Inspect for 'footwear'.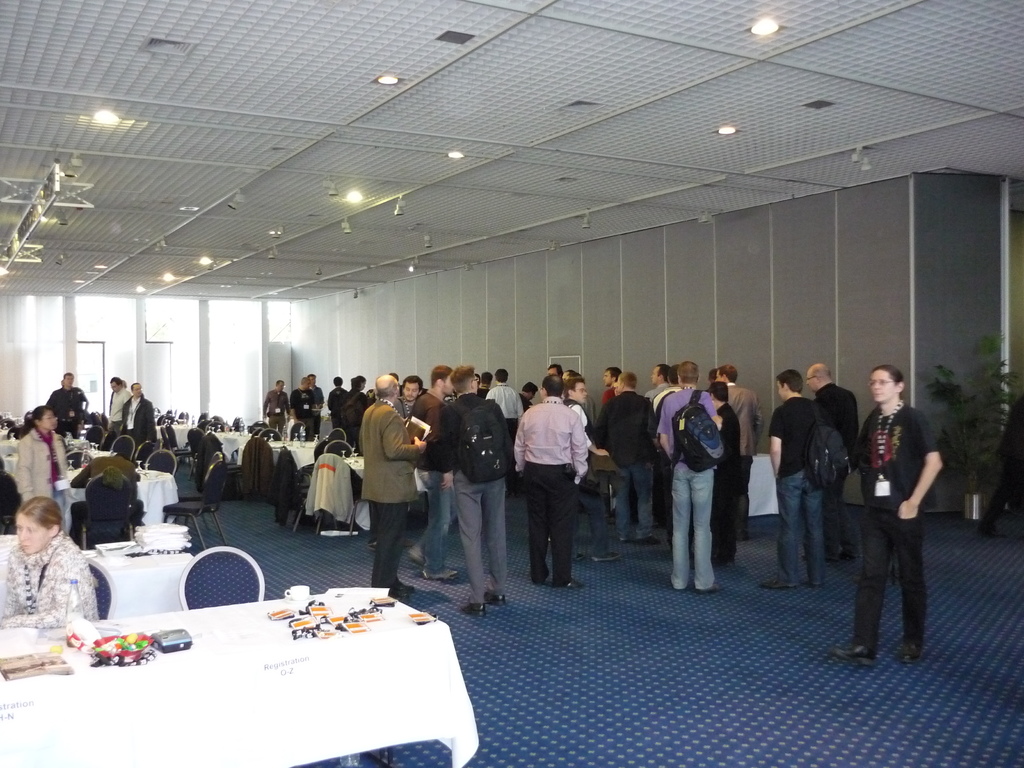
Inspection: [left=845, top=553, right=862, bottom=559].
